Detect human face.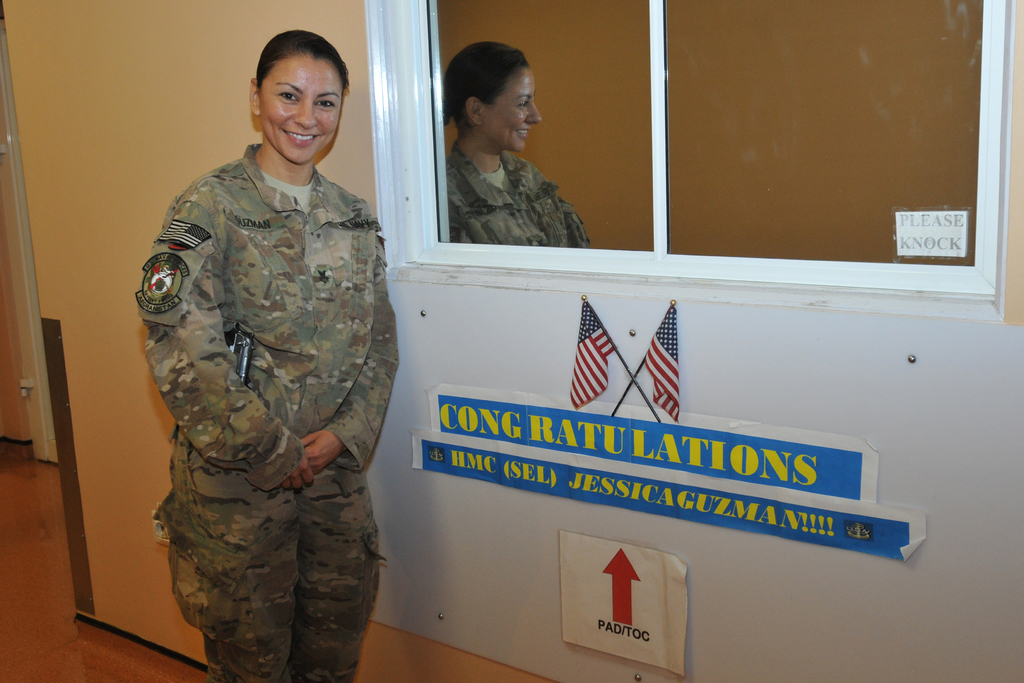
Detected at crop(261, 63, 346, 167).
